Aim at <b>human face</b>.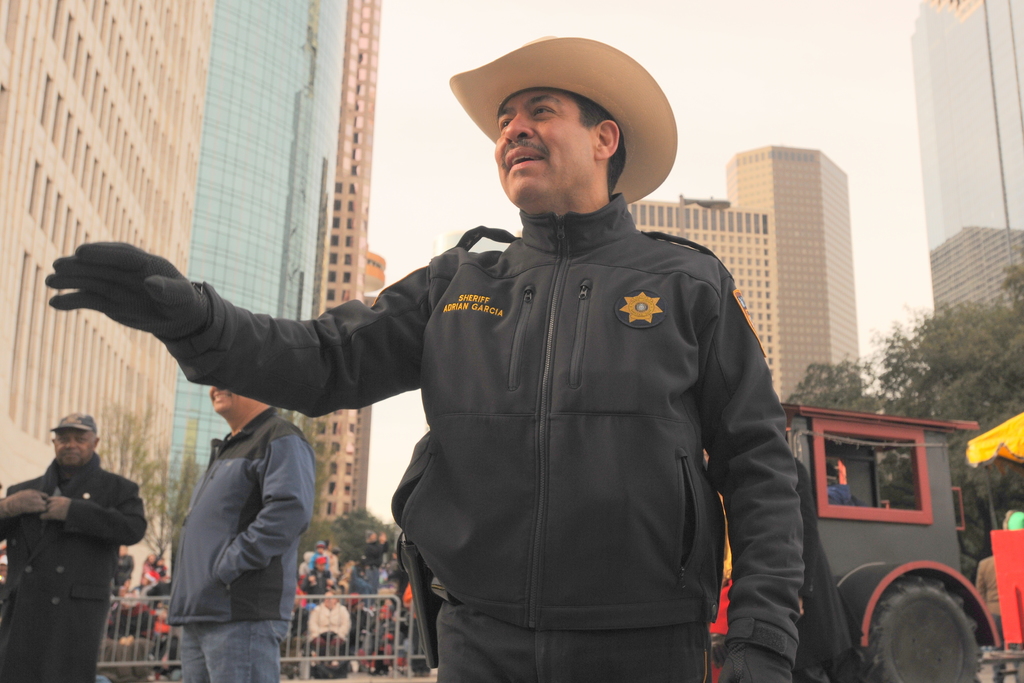
Aimed at Rect(495, 90, 594, 202).
